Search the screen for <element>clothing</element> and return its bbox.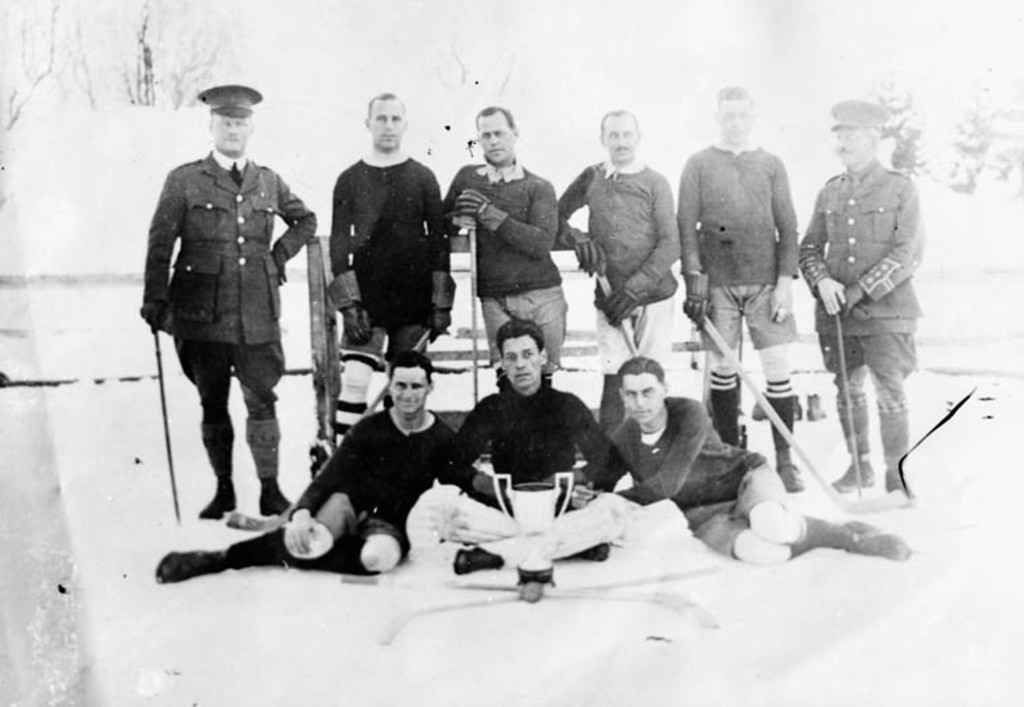
Found: BBox(594, 386, 783, 559).
